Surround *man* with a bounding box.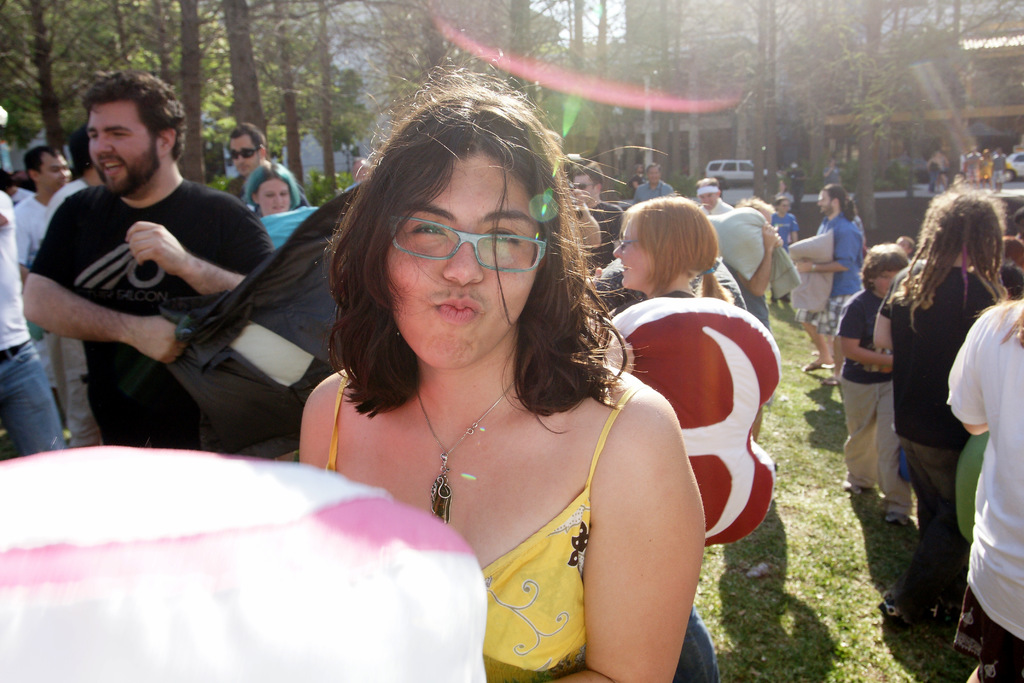
detection(717, 195, 785, 441).
